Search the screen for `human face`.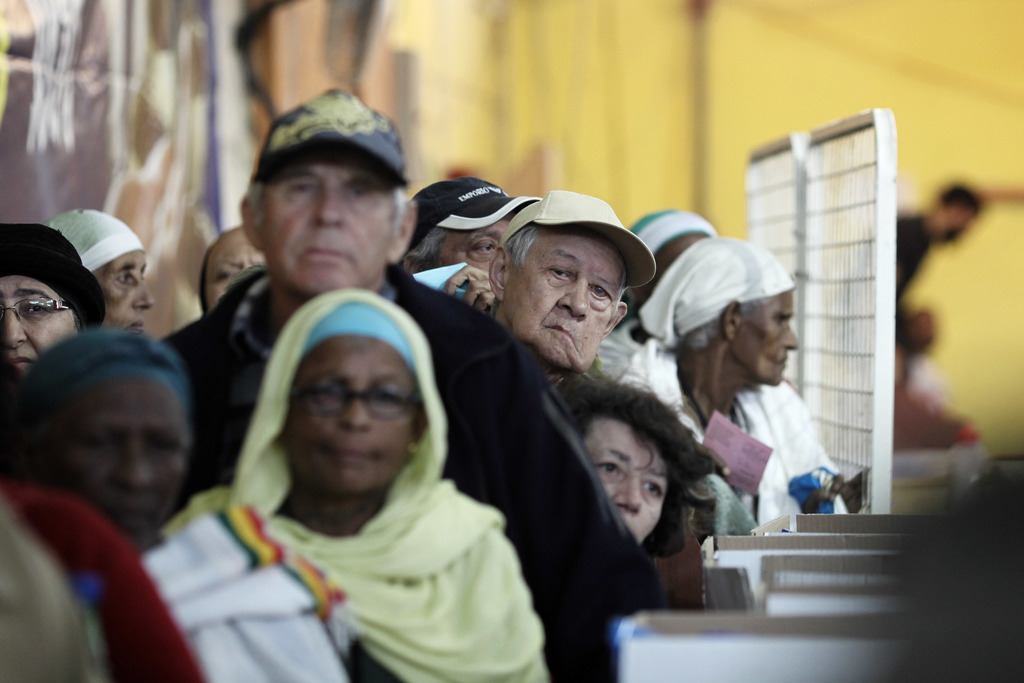
Found at l=283, t=335, r=419, b=497.
